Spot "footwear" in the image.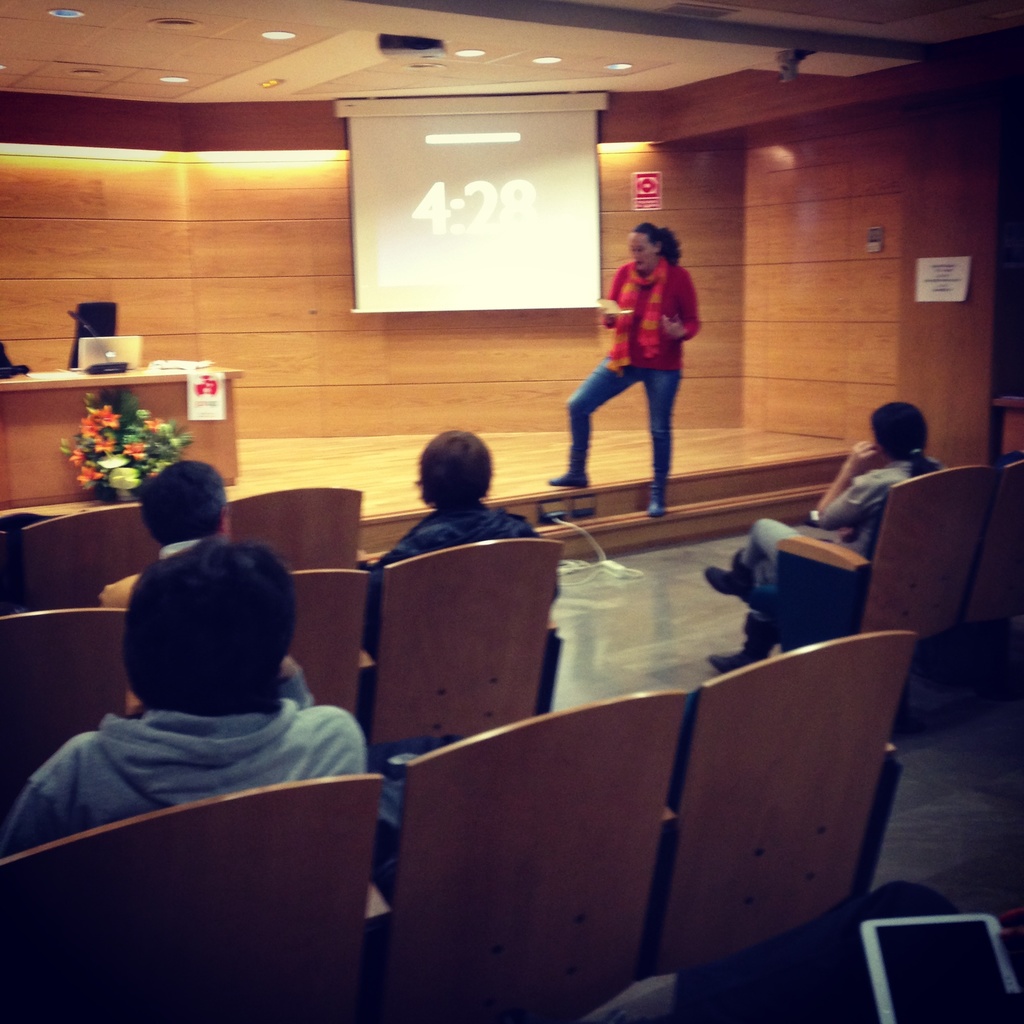
"footwear" found at select_region(707, 632, 775, 671).
